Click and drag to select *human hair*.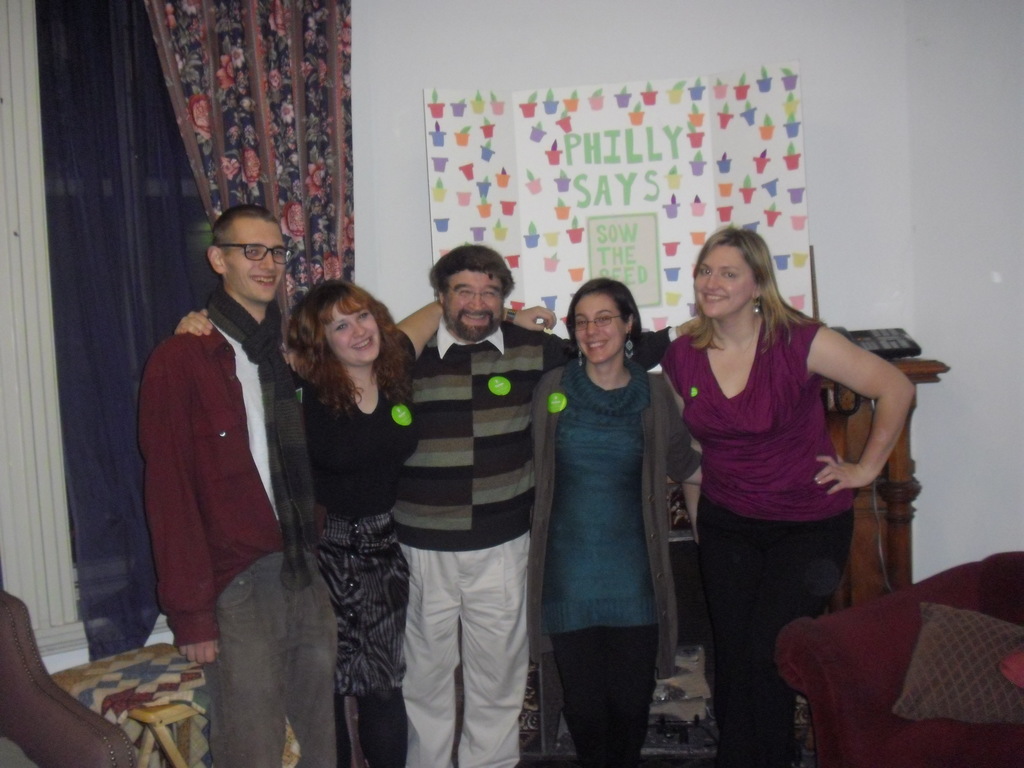
Selection: [left=210, top=205, right=276, bottom=250].
